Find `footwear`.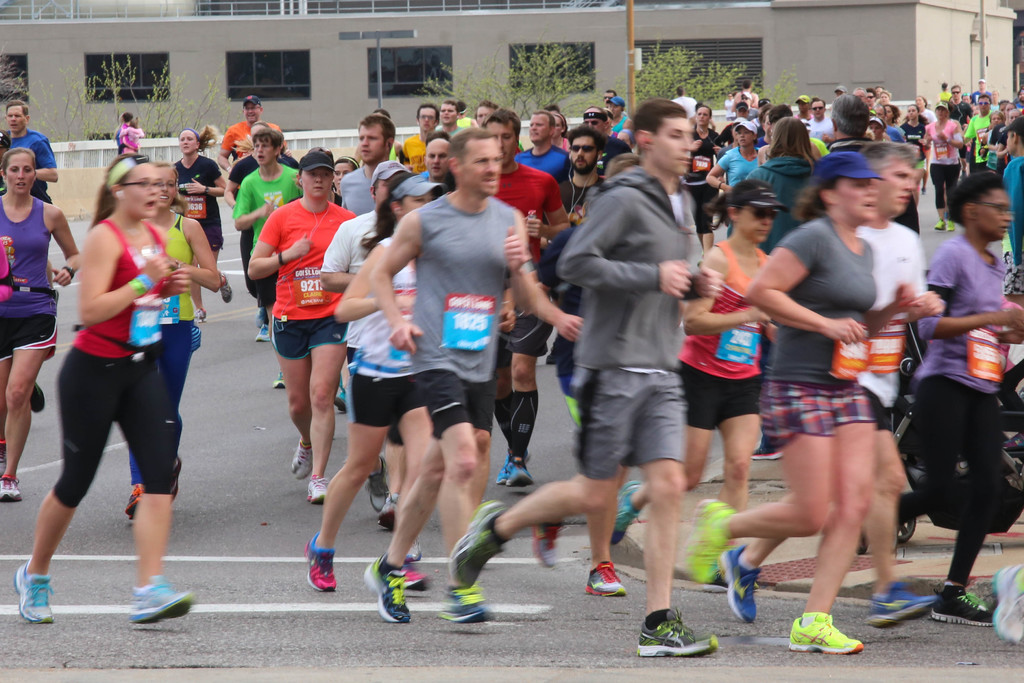
region(274, 356, 291, 383).
